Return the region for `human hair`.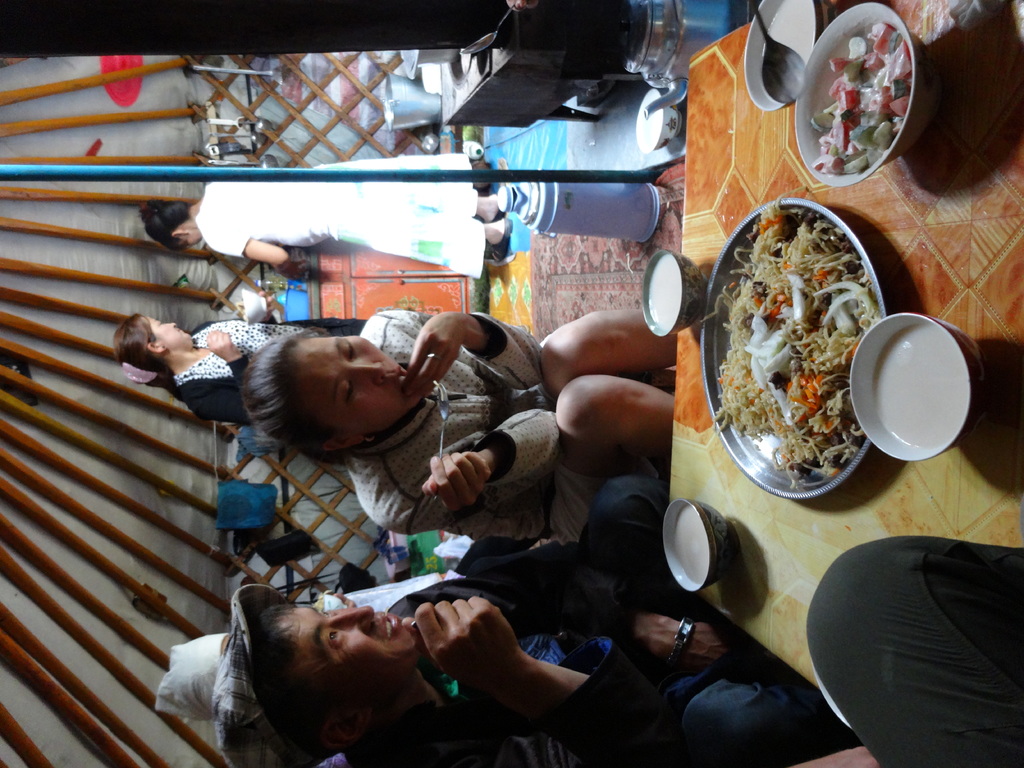
detection(110, 311, 184, 405).
